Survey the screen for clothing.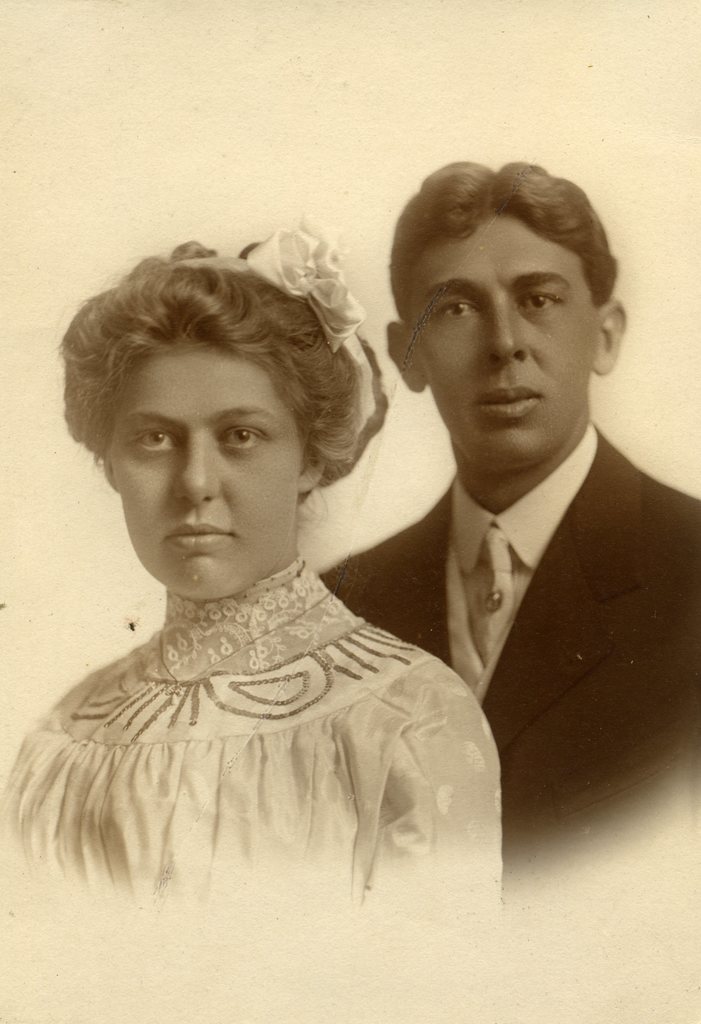
Survey found: locate(319, 421, 700, 881).
